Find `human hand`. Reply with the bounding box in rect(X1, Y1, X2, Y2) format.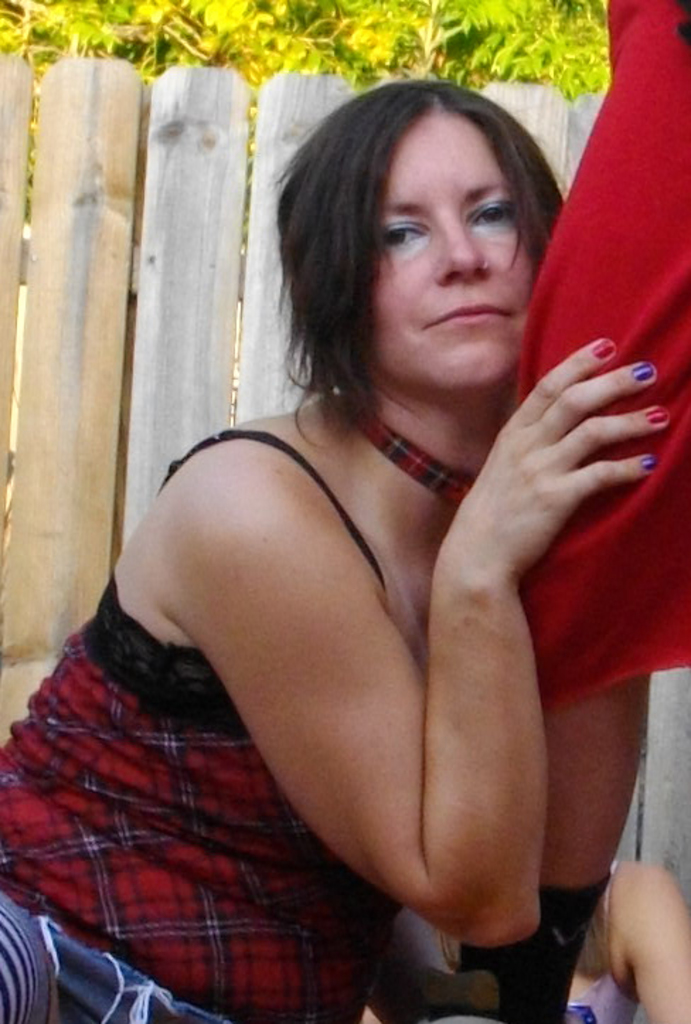
rect(374, 966, 503, 1023).
